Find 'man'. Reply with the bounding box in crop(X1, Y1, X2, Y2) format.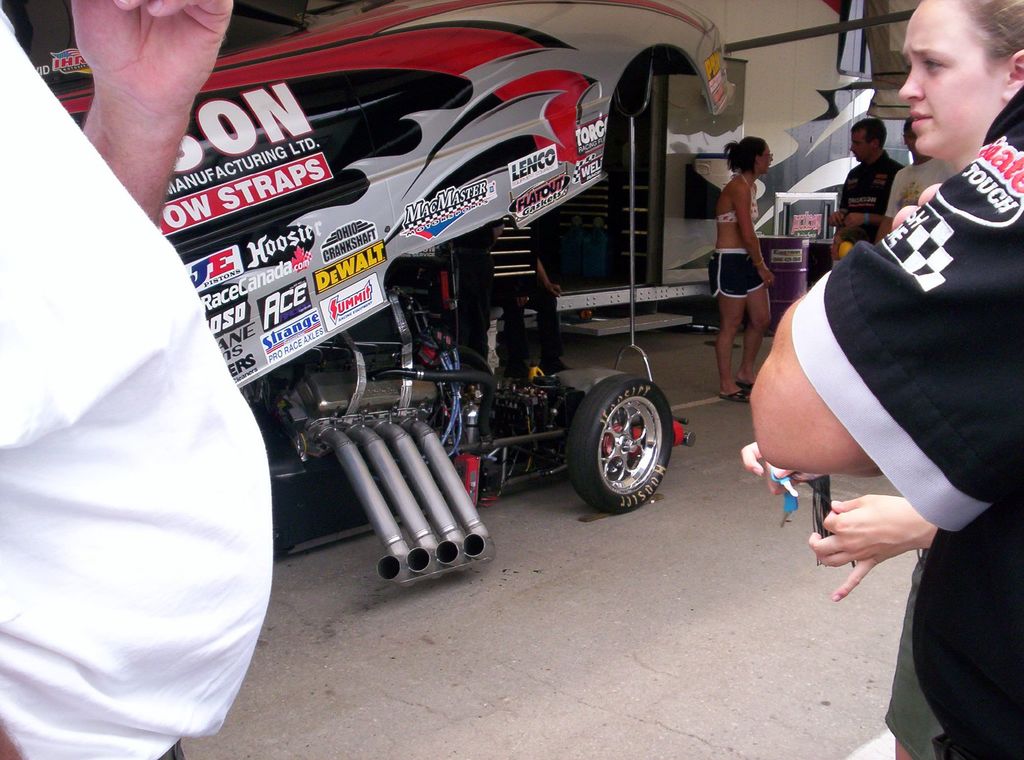
crop(477, 213, 568, 384).
